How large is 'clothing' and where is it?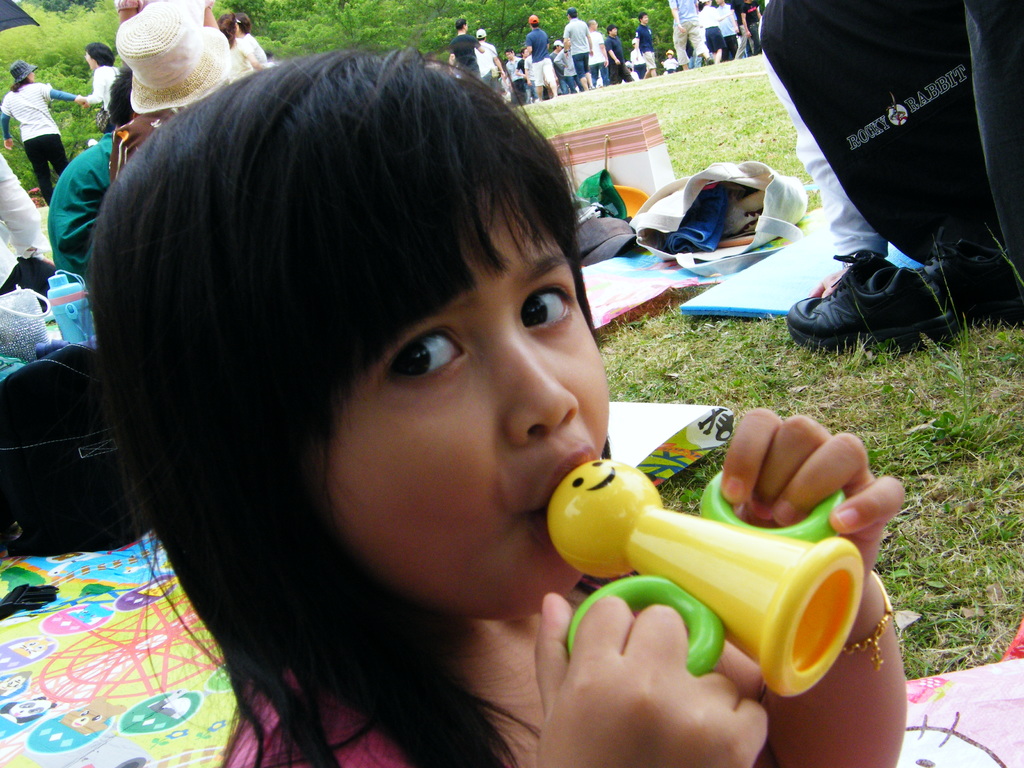
Bounding box: <box>774,1,1009,276</box>.
